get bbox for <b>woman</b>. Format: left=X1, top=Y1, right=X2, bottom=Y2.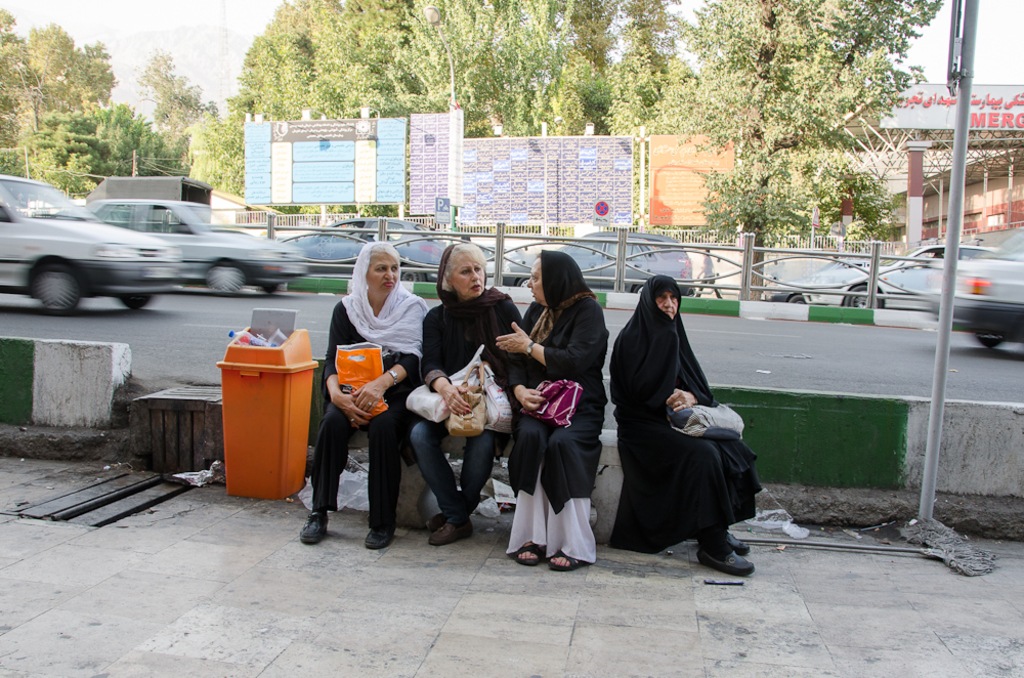
left=495, top=248, right=611, bottom=571.
